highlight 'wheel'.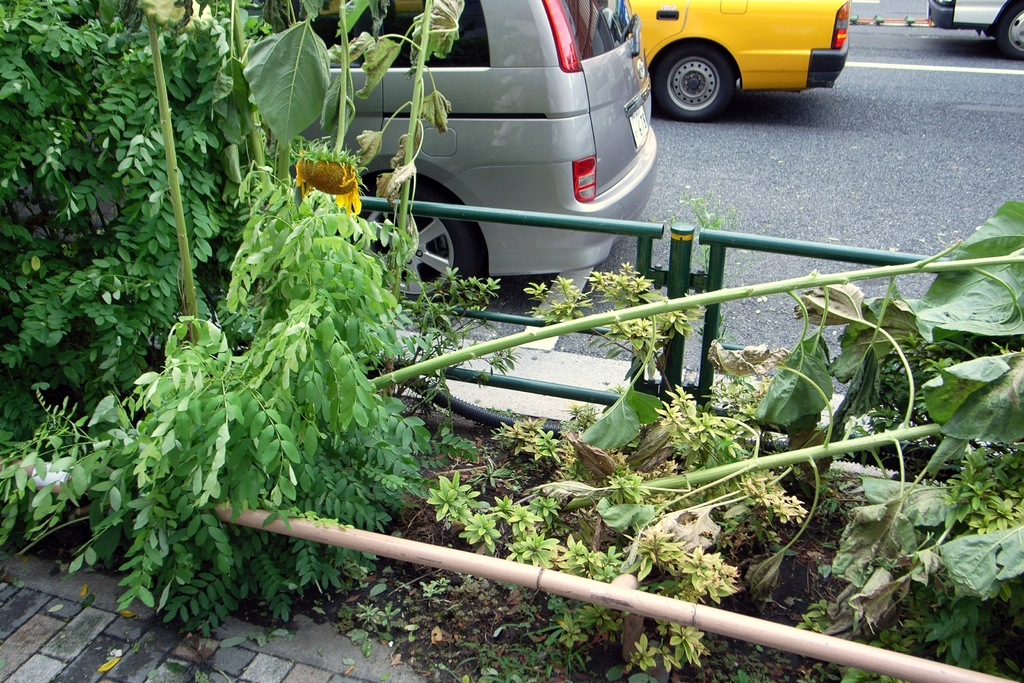
Highlighted region: (x1=997, y1=0, x2=1023, y2=60).
